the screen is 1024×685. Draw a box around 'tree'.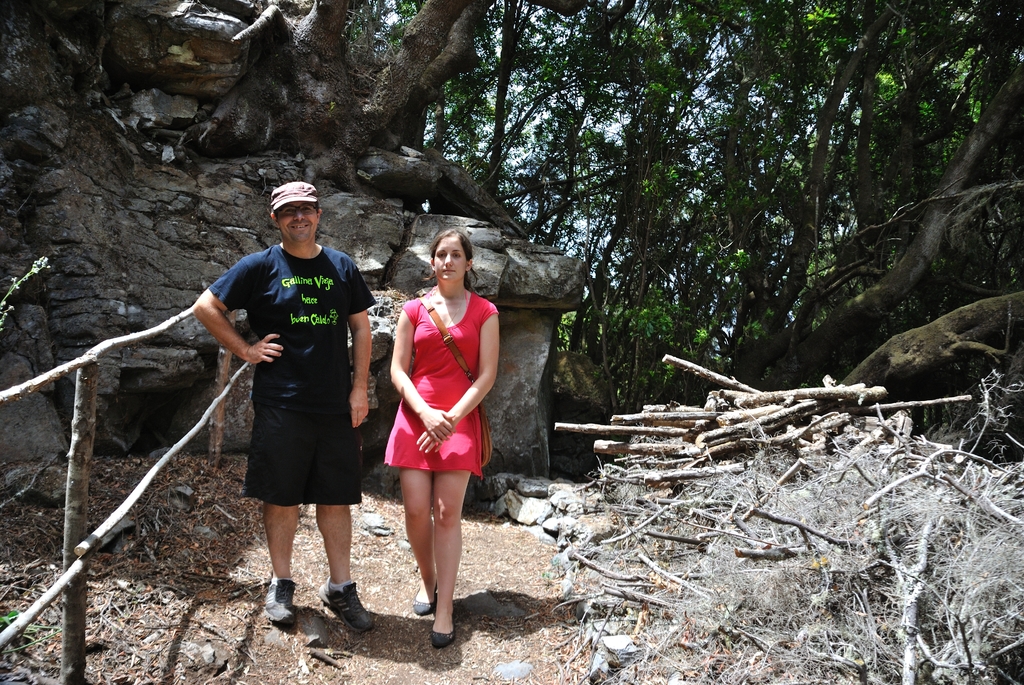
593:0:922:431.
